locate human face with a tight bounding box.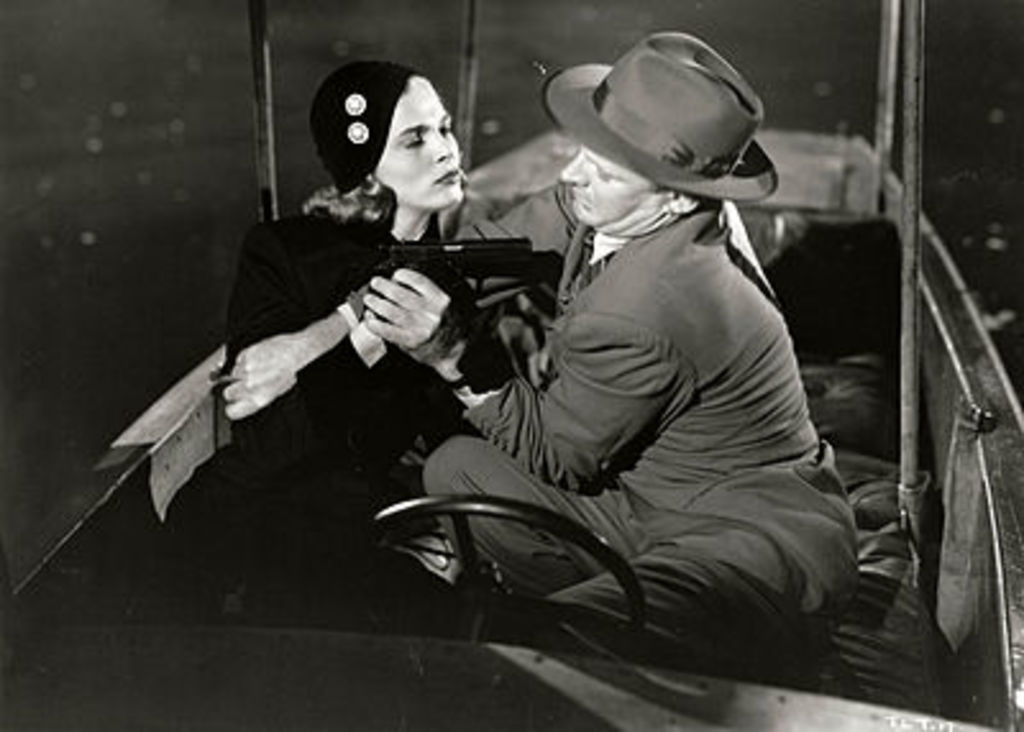
select_region(561, 146, 673, 230).
